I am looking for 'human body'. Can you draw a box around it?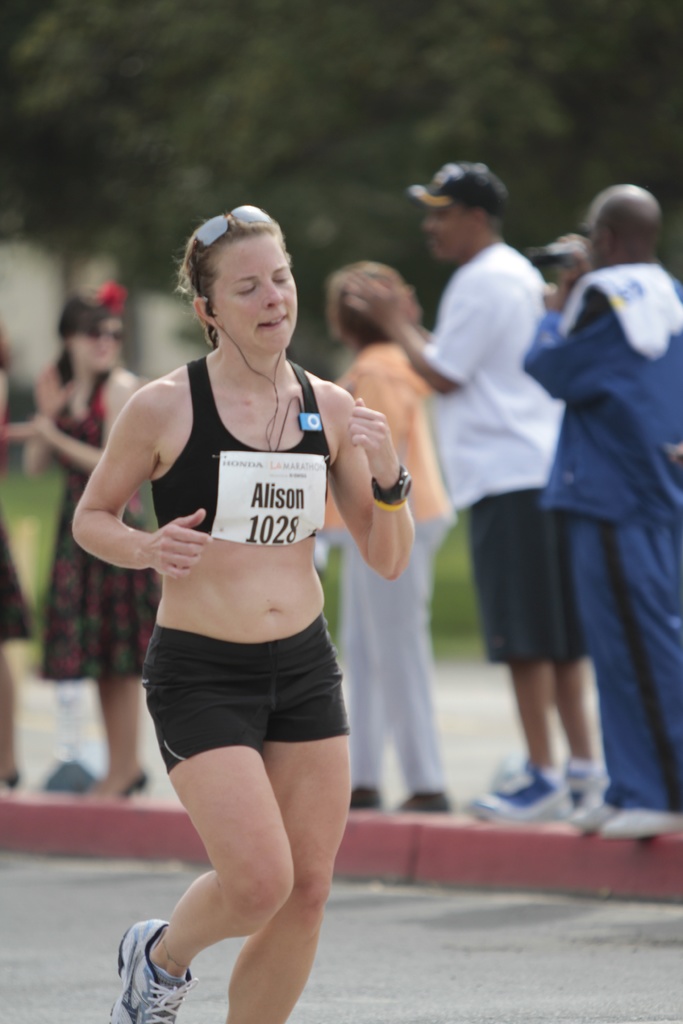
Sure, the bounding box is l=522, t=250, r=682, b=837.
